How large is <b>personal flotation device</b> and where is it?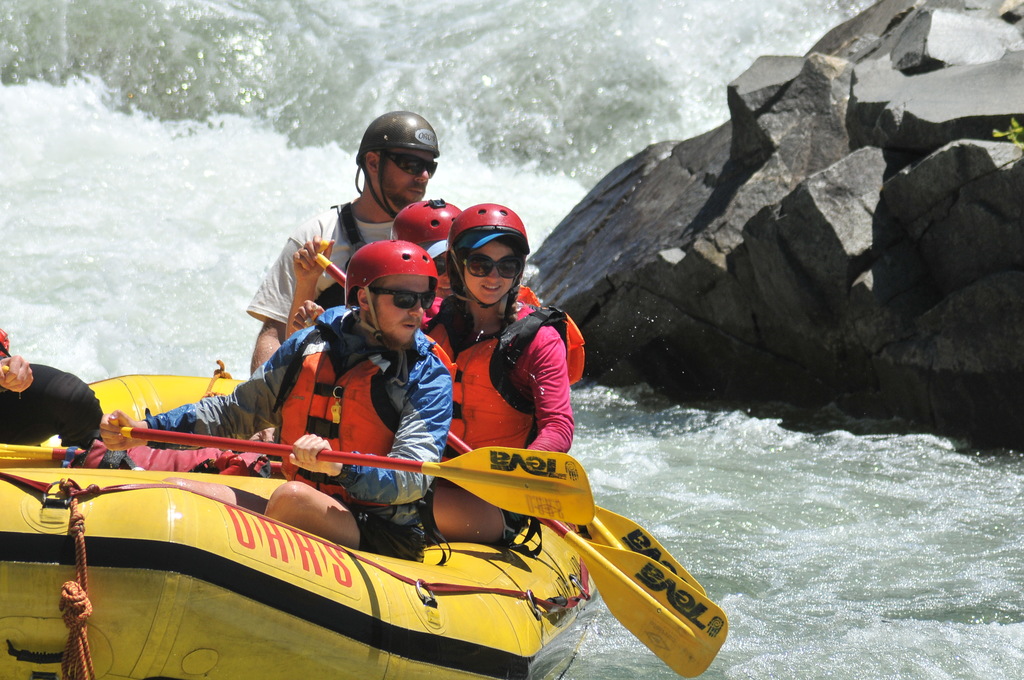
Bounding box: (x1=277, y1=305, x2=458, y2=510).
